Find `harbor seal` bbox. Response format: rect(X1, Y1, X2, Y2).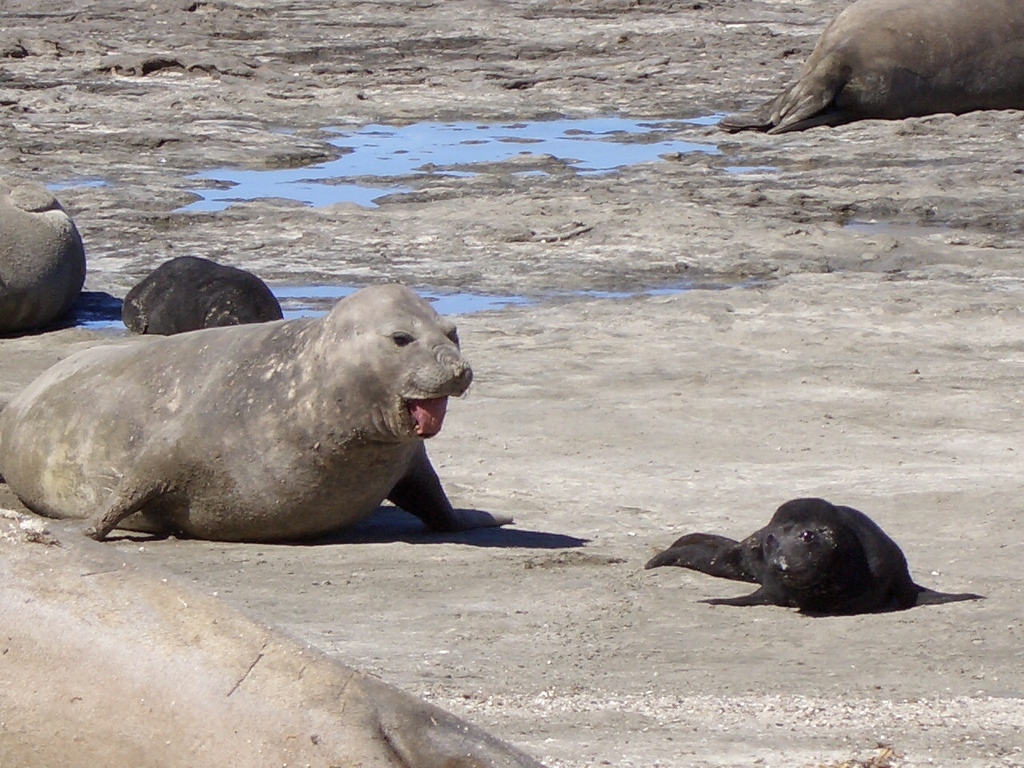
rect(642, 498, 925, 618).
